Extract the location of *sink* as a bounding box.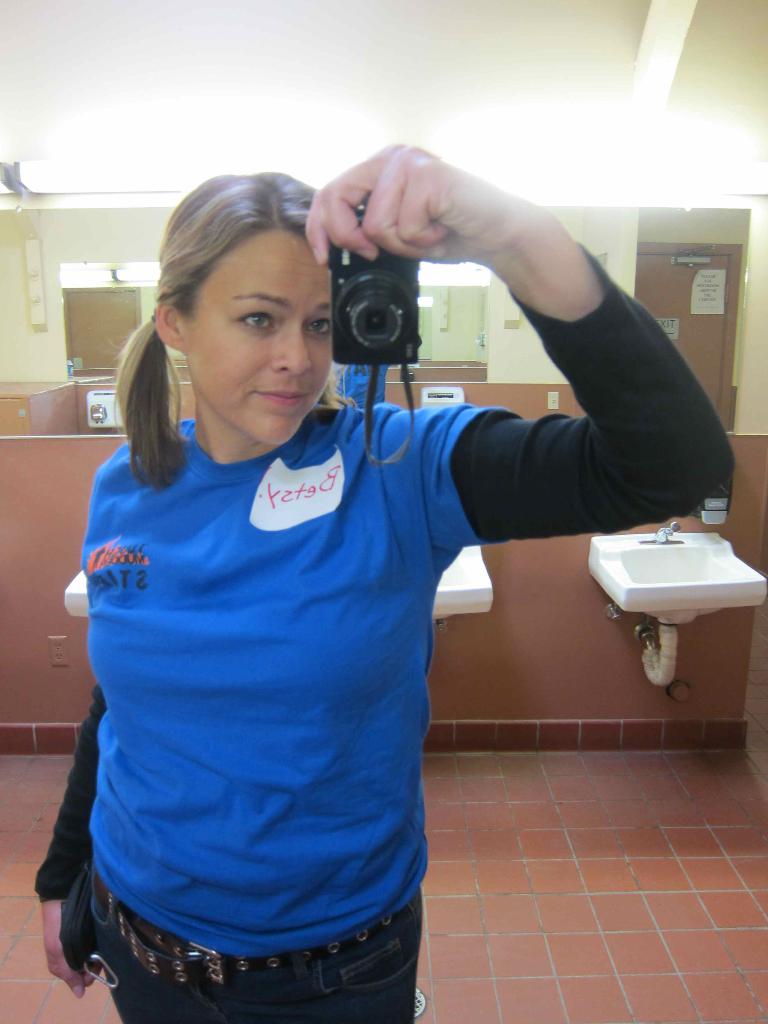
box(428, 540, 499, 627).
